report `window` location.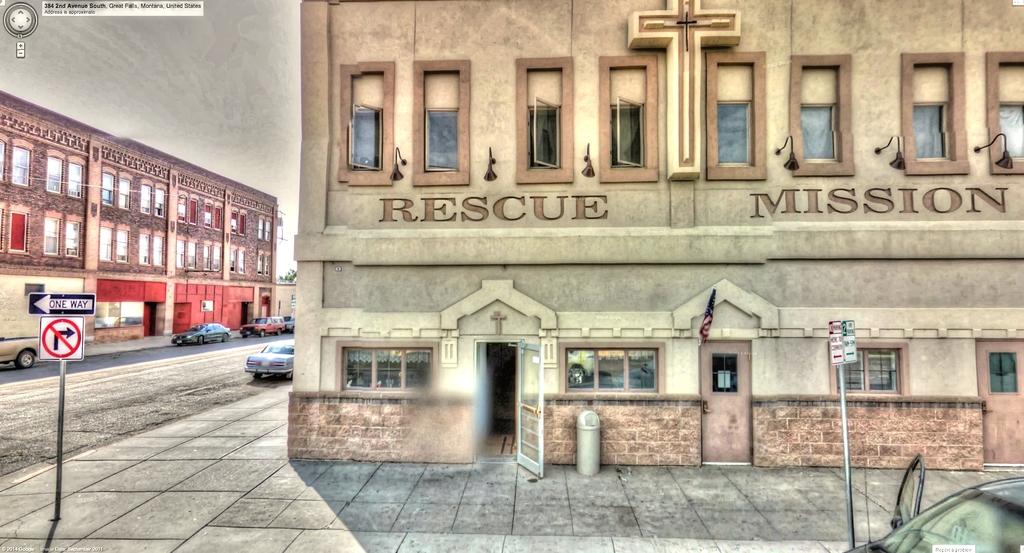
Report: 205:200:215:229.
